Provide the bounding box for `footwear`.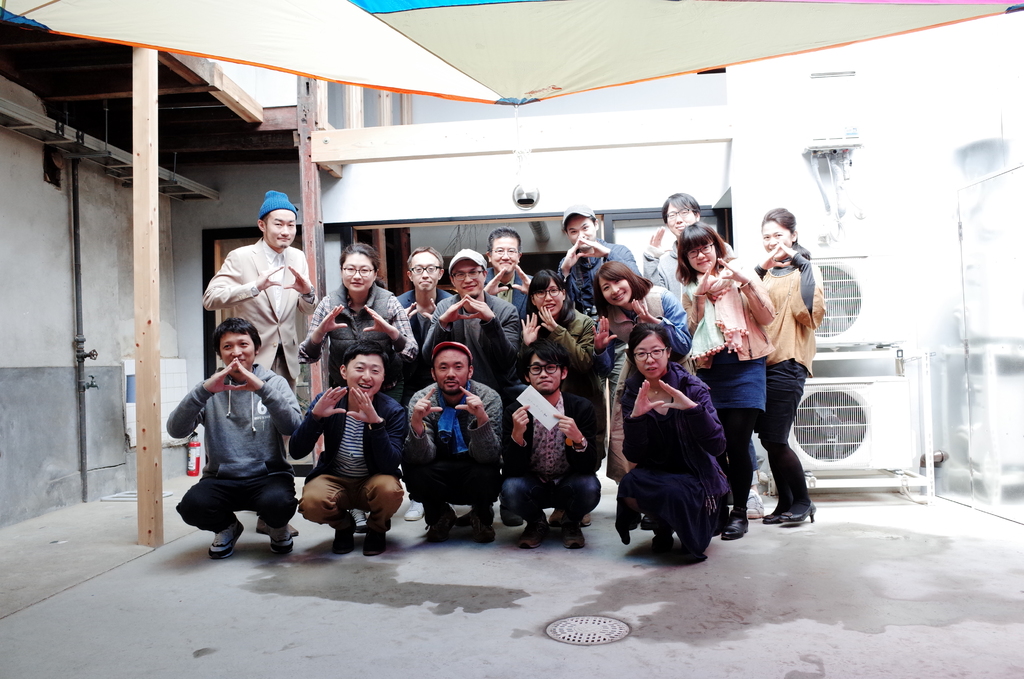
[x1=720, y1=511, x2=750, y2=541].
